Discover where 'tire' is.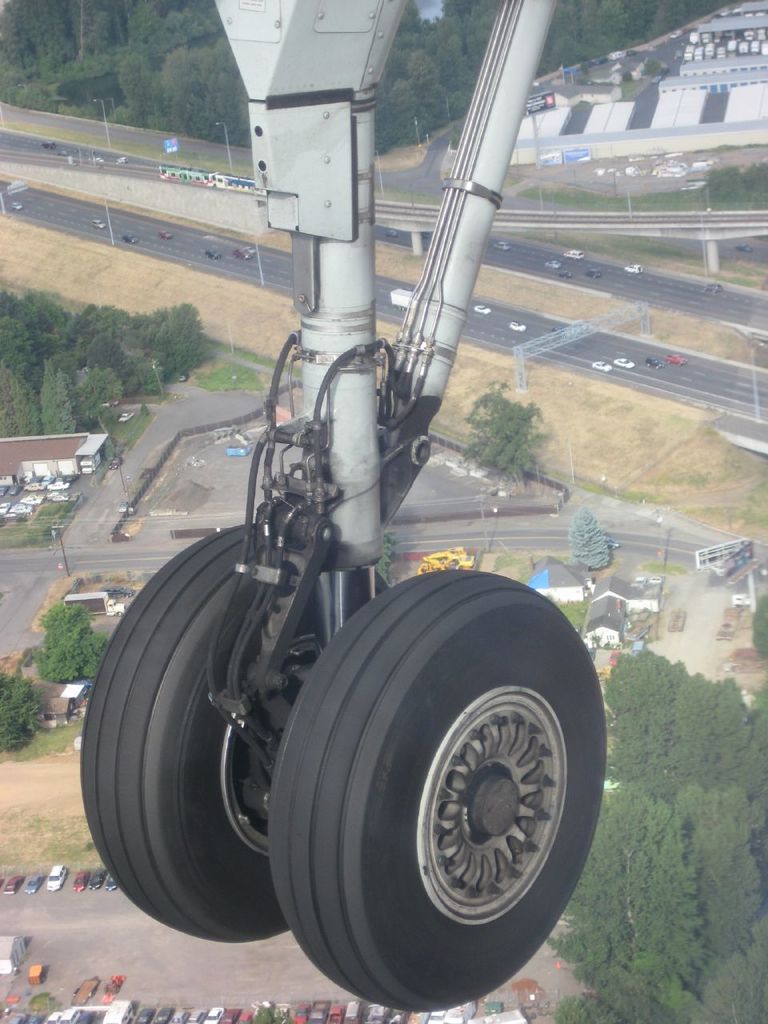
Discovered at box=[265, 569, 610, 1009].
